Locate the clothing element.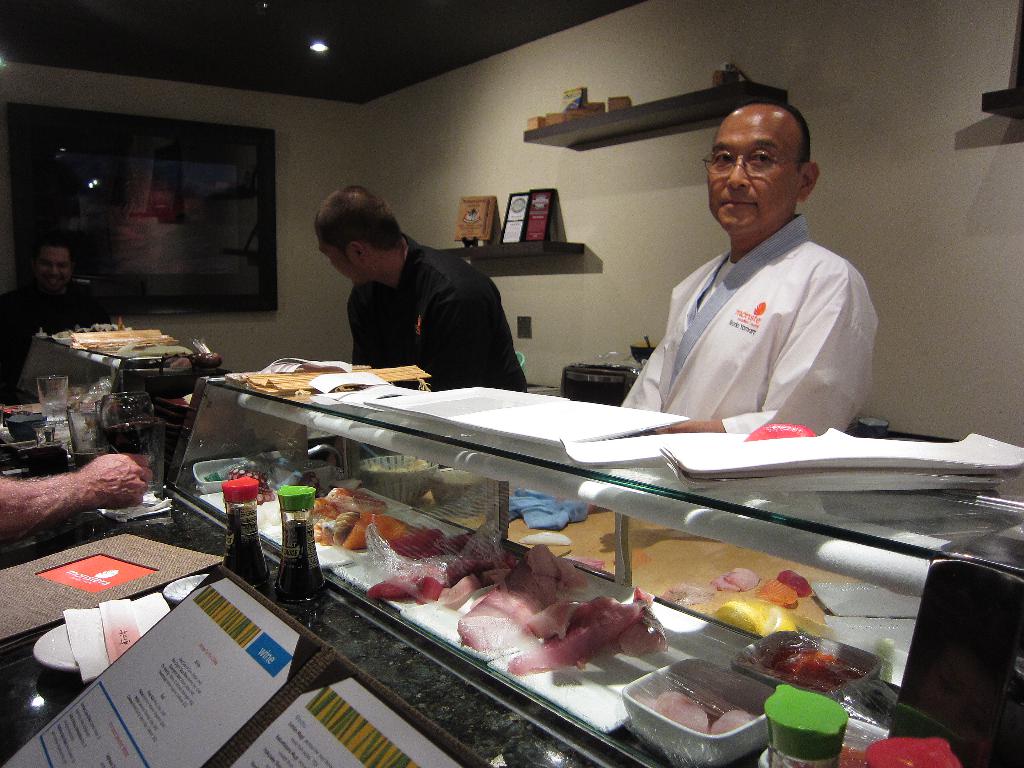
Element bbox: detection(2, 287, 114, 399).
